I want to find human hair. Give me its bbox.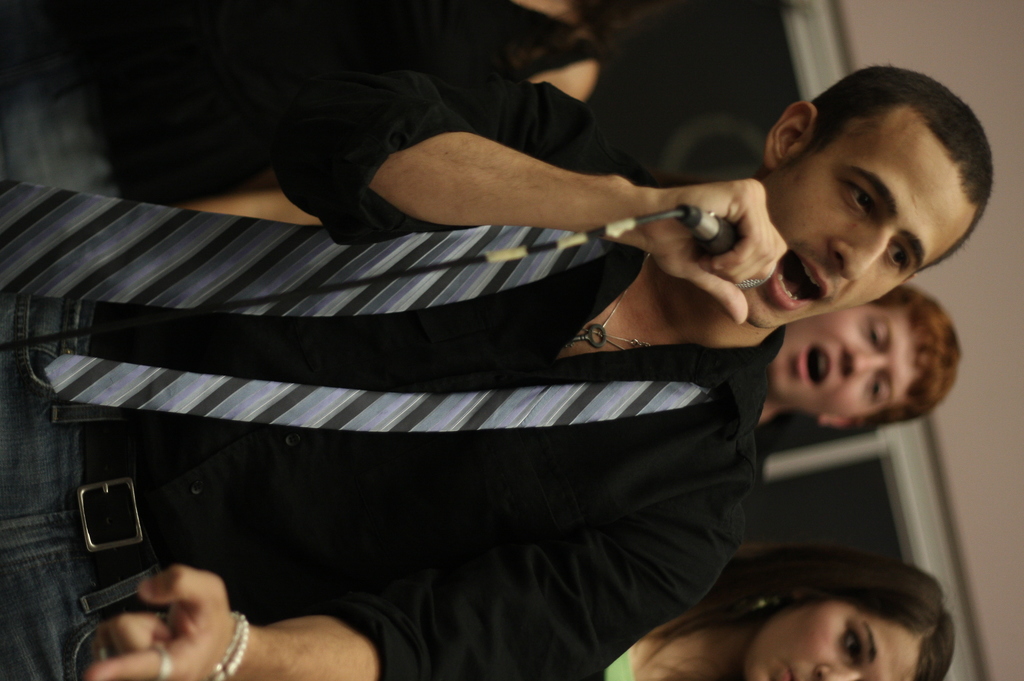
(637,541,963,680).
